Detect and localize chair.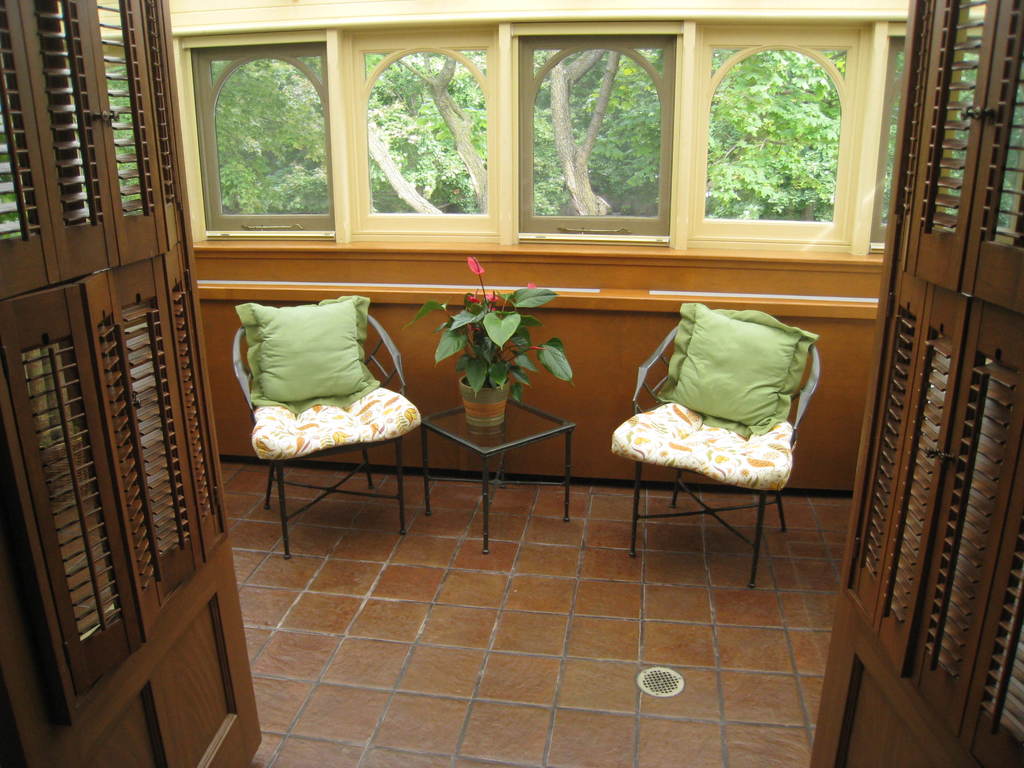
Localized at detection(230, 289, 418, 556).
